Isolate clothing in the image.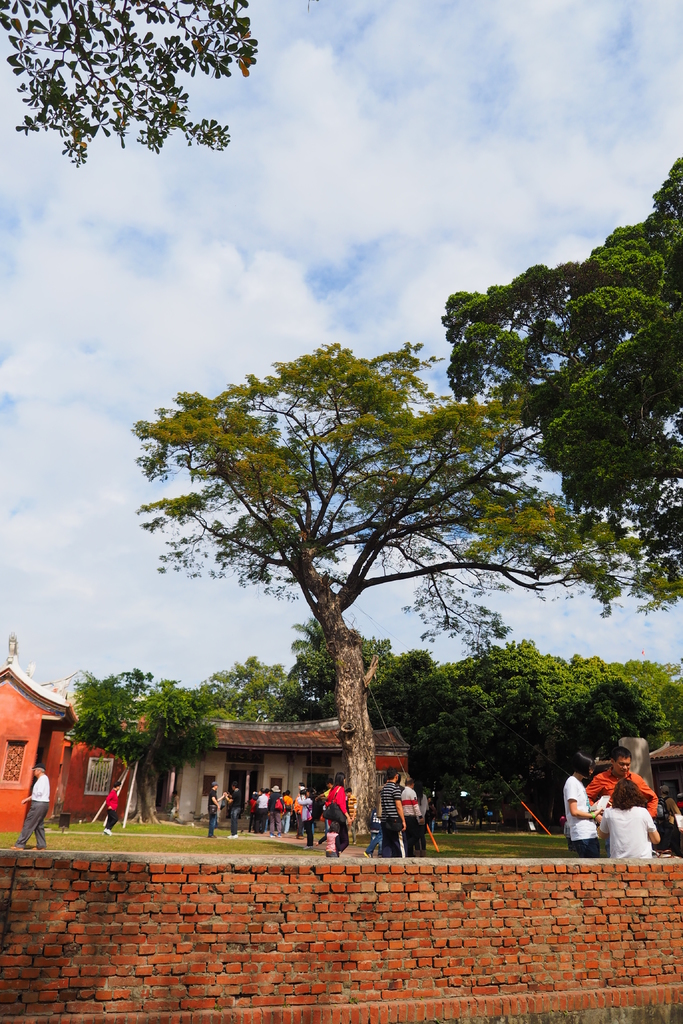
Isolated region: 210/790/217/804.
